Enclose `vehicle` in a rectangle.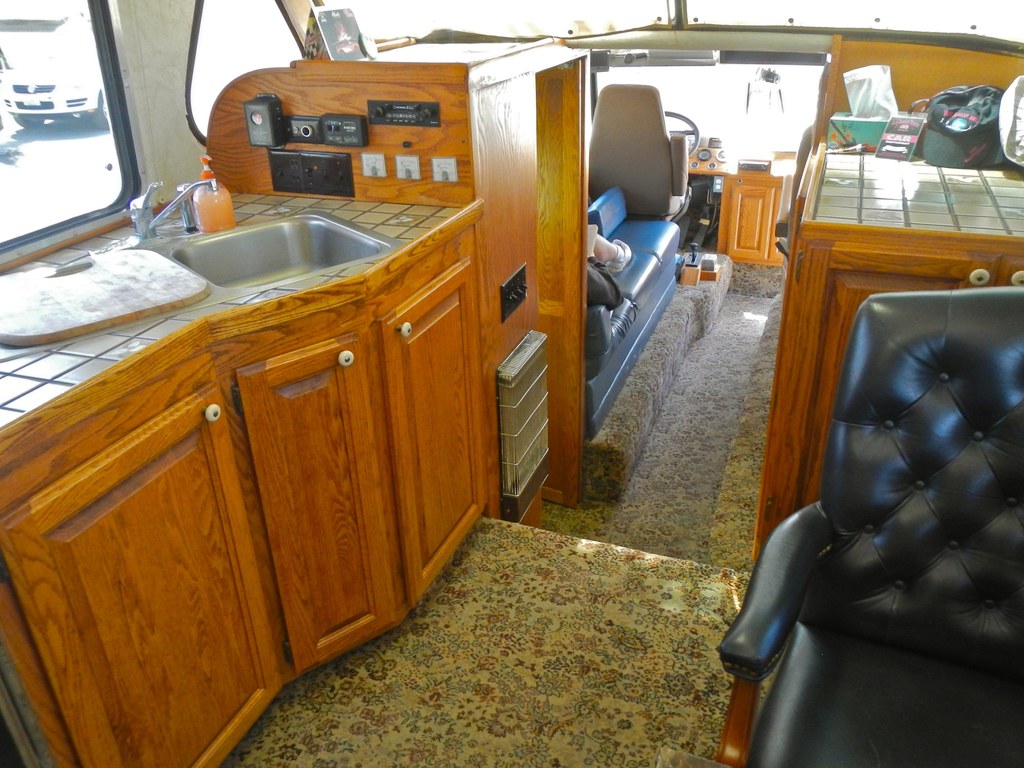
0, 0, 1023, 767.
